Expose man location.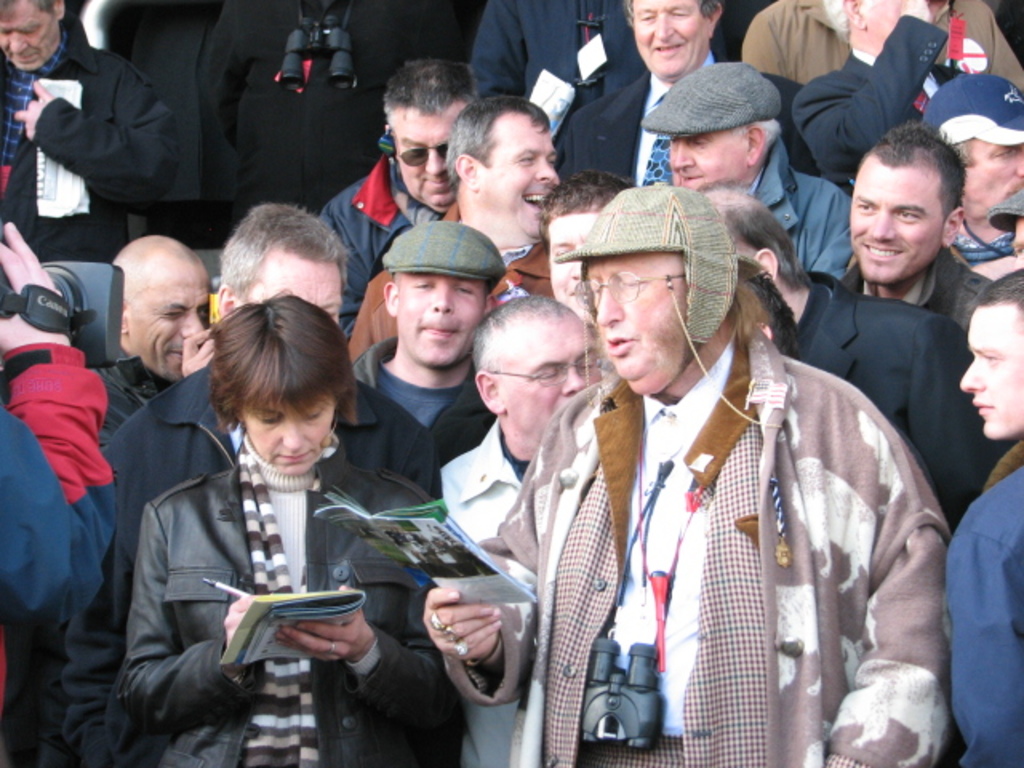
Exposed at [x1=339, y1=94, x2=573, y2=371].
